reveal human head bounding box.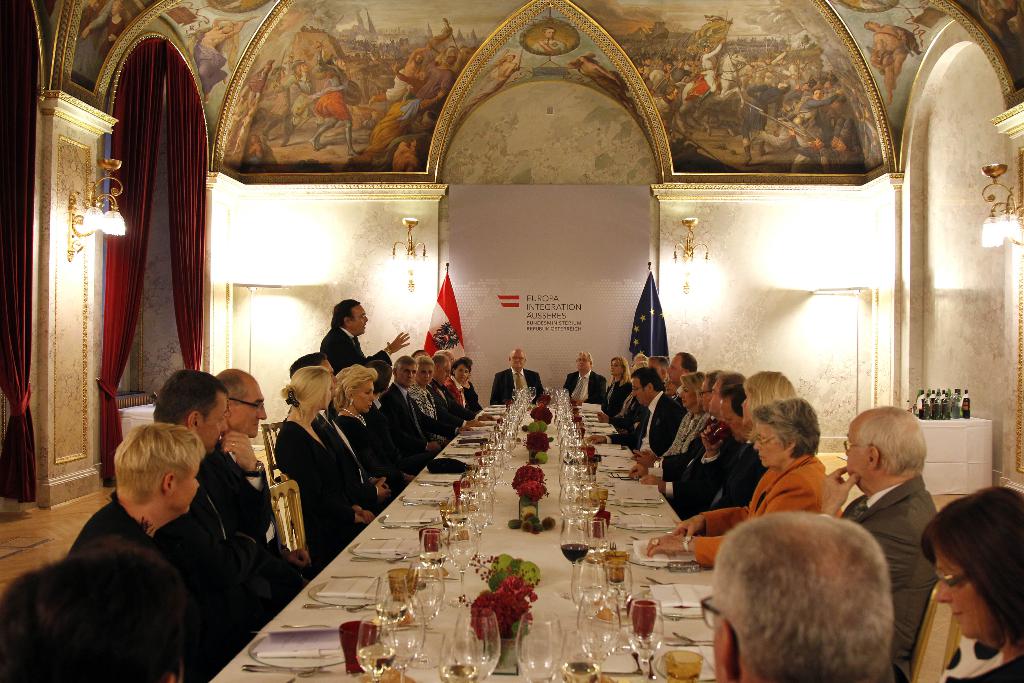
Revealed: box(333, 302, 371, 336).
